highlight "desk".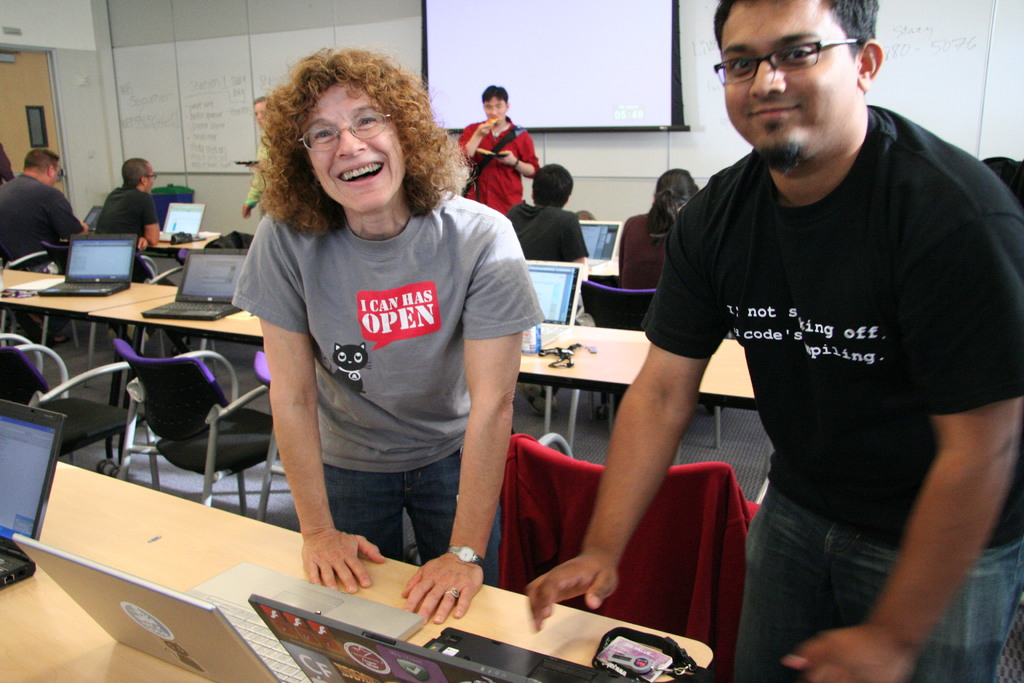
Highlighted region: detection(0, 462, 714, 682).
